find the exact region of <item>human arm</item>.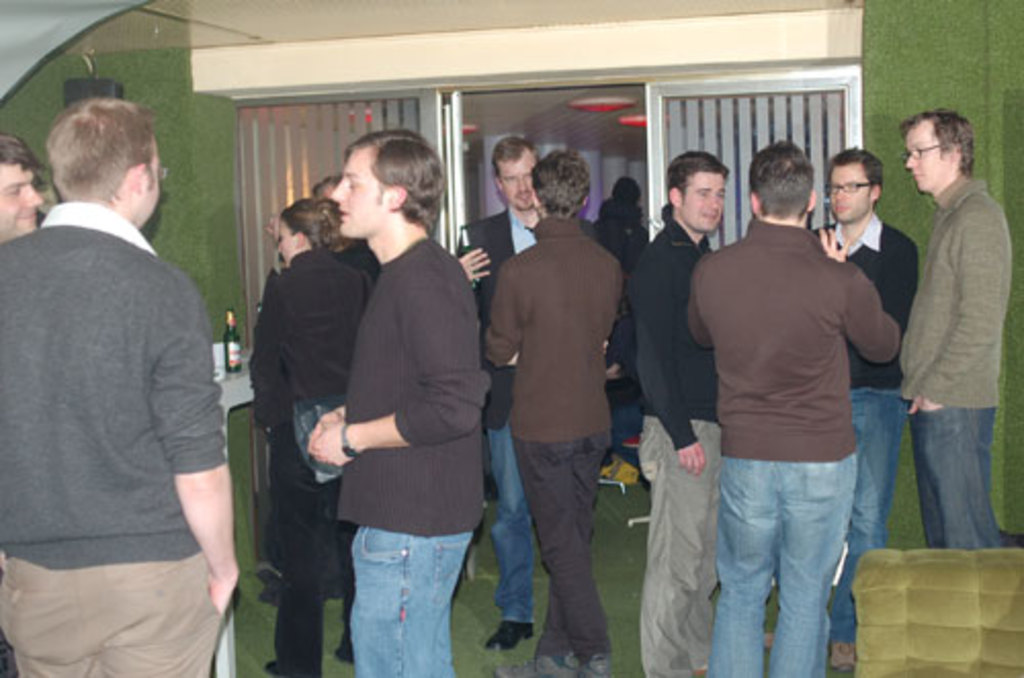
Exact region: left=453, top=240, right=492, bottom=283.
